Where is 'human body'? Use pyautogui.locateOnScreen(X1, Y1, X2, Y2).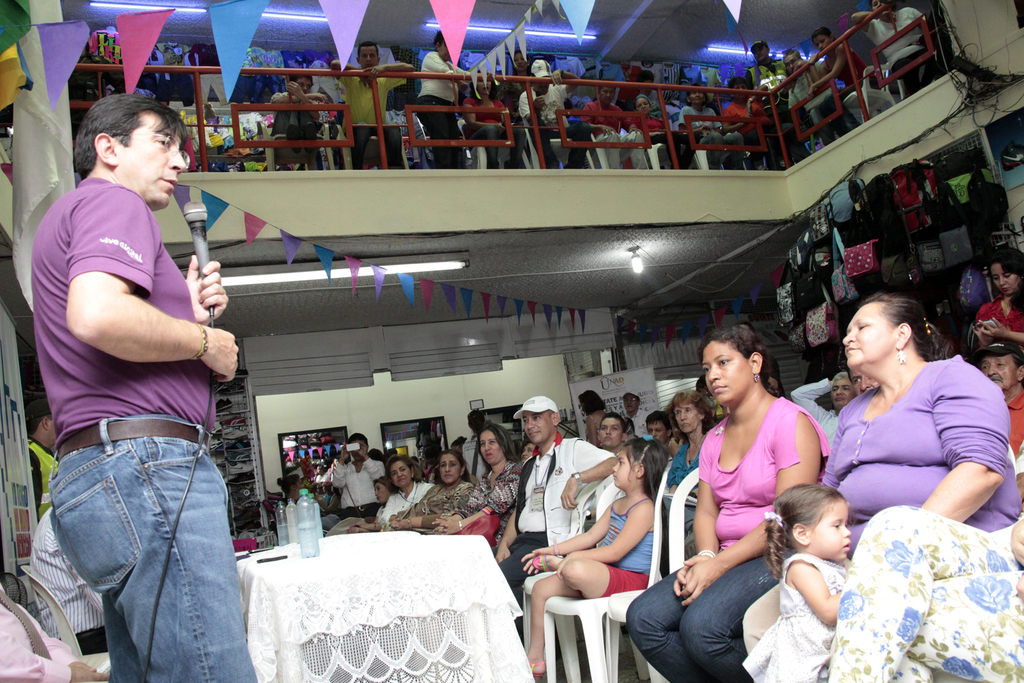
pyautogui.locateOnScreen(582, 104, 630, 172).
